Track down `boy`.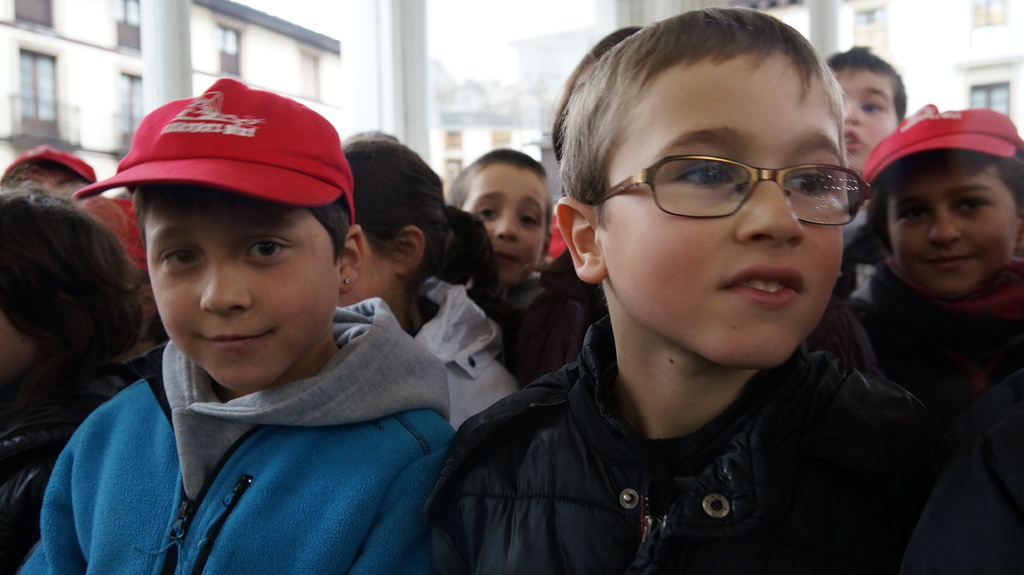
Tracked to 443 142 566 391.
